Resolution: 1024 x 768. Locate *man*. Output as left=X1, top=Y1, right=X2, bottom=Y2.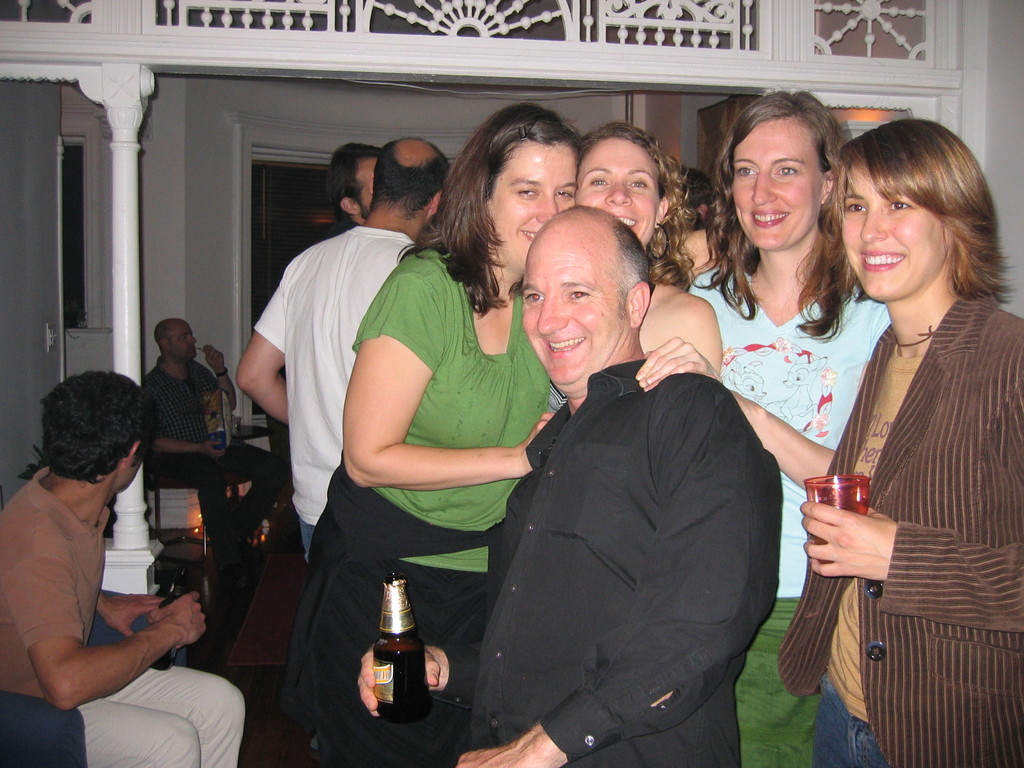
left=468, top=193, right=787, bottom=767.
